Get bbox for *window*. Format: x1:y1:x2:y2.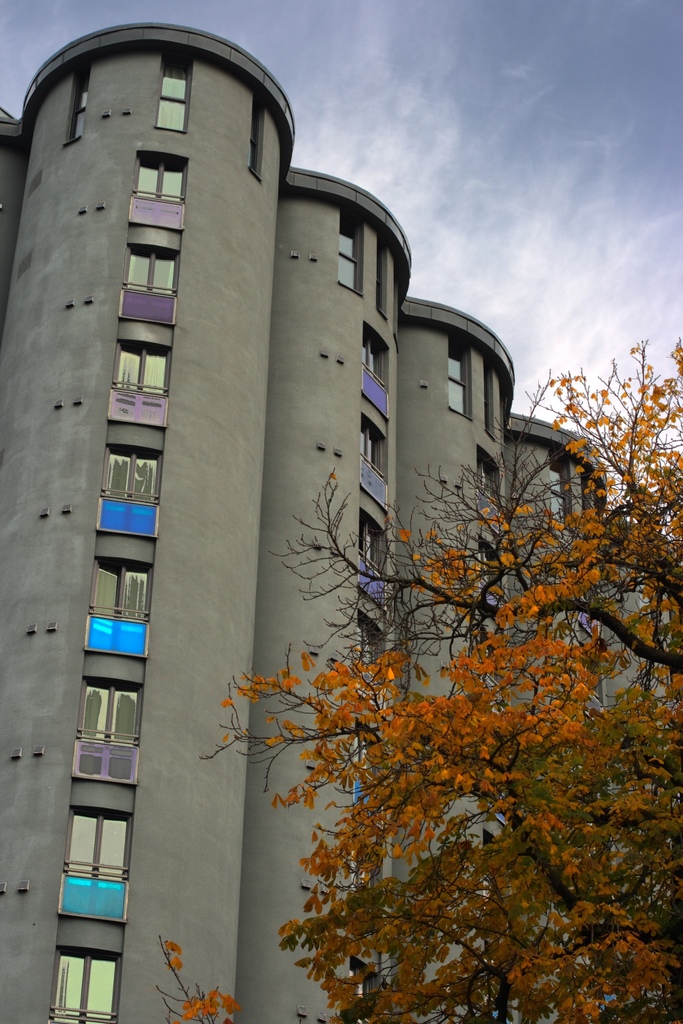
358:522:387:582.
